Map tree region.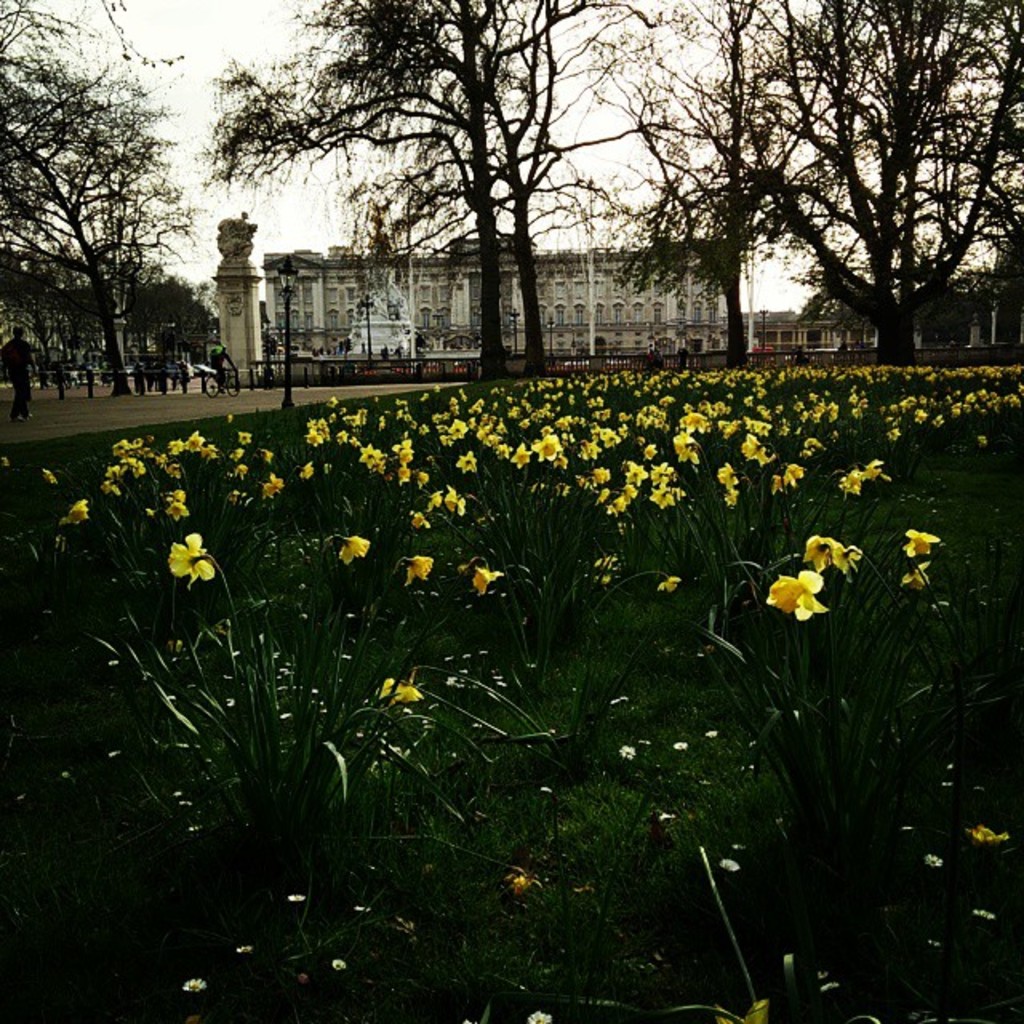
Mapped to bbox(715, 0, 1022, 386).
